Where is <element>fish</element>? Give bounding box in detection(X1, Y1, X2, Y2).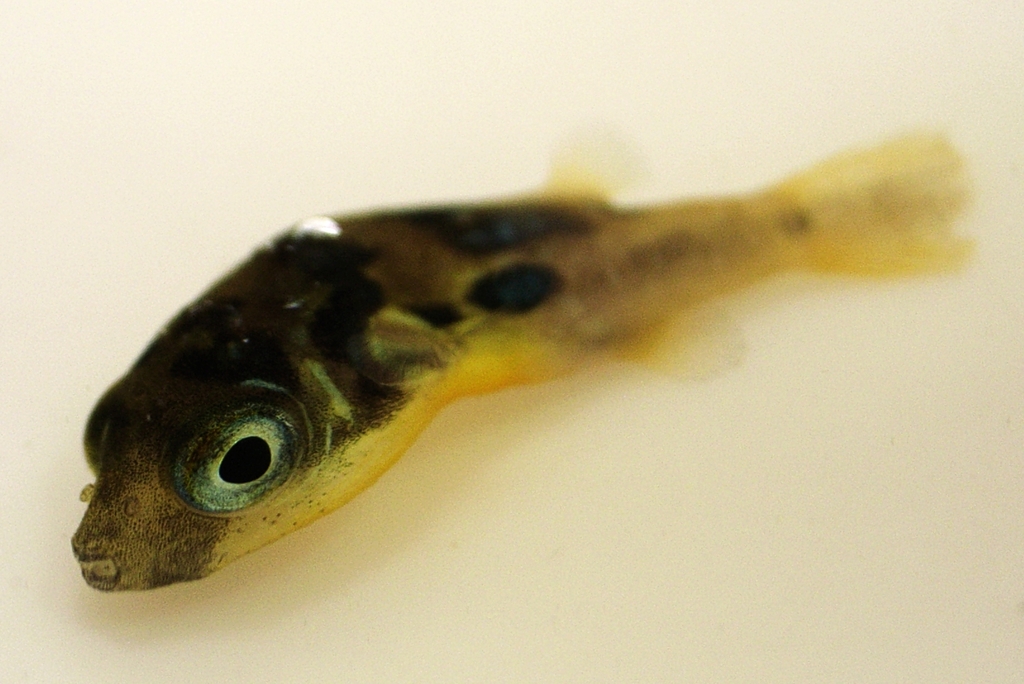
detection(72, 137, 976, 597).
